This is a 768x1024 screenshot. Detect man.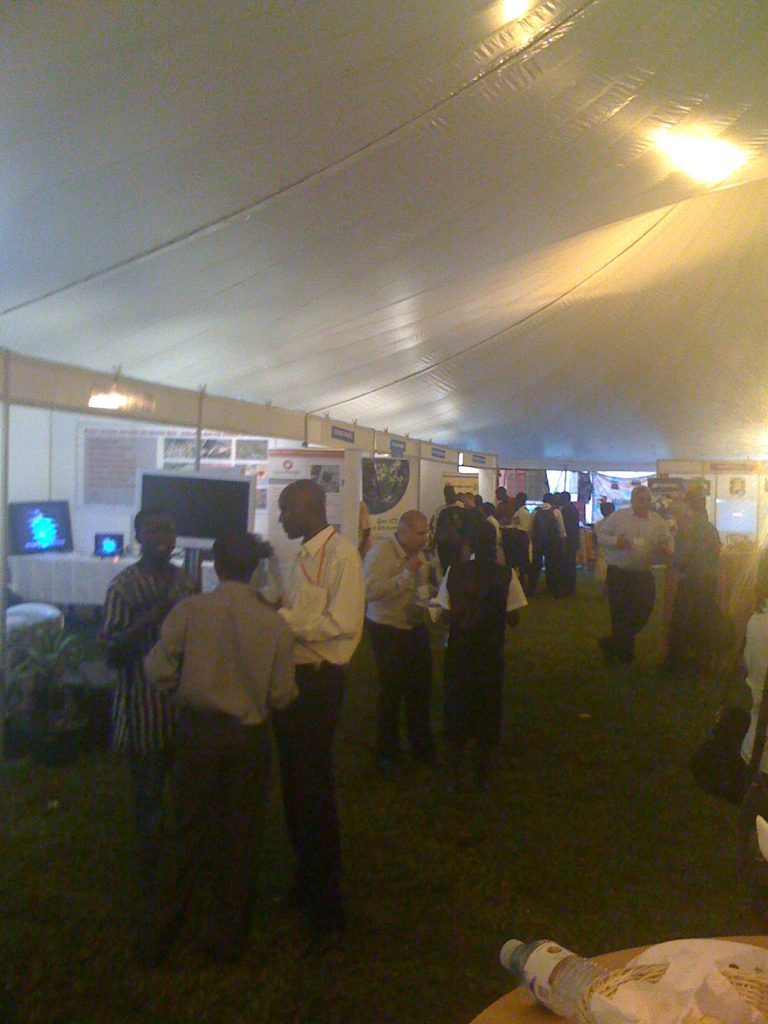
box=[98, 505, 208, 837].
